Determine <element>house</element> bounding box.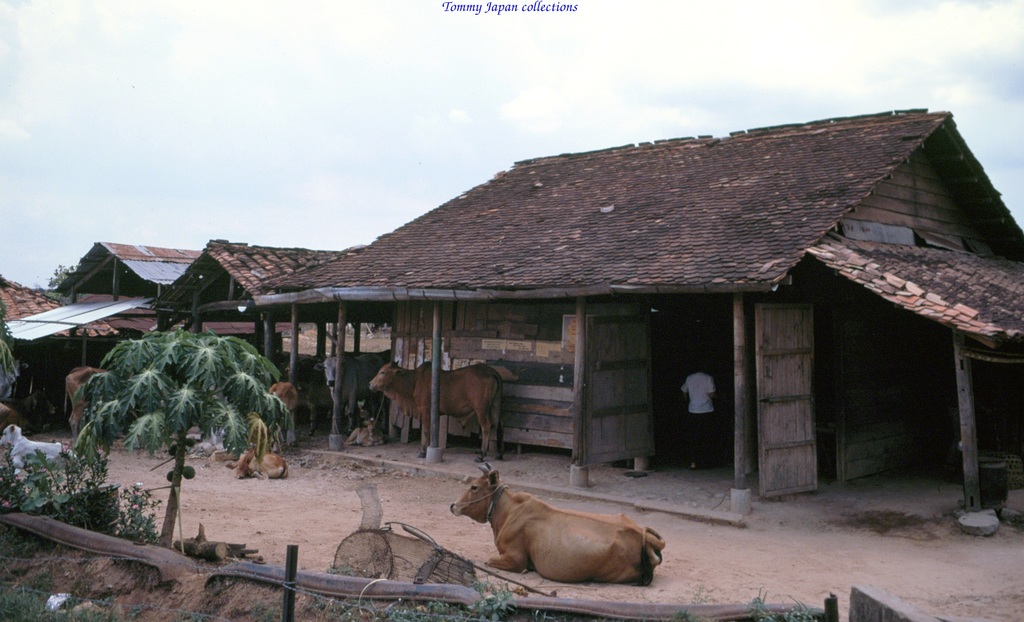
Determined: detection(264, 104, 1023, 512).
